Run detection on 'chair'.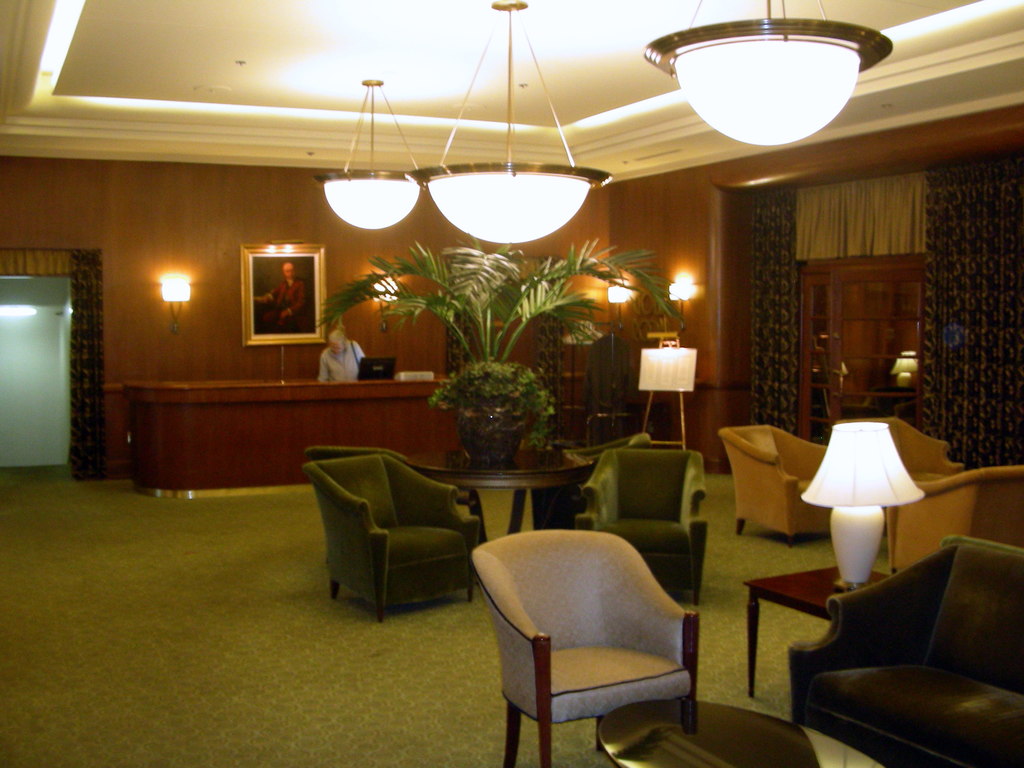
Result: locate(936, 533, 1022, 553).
